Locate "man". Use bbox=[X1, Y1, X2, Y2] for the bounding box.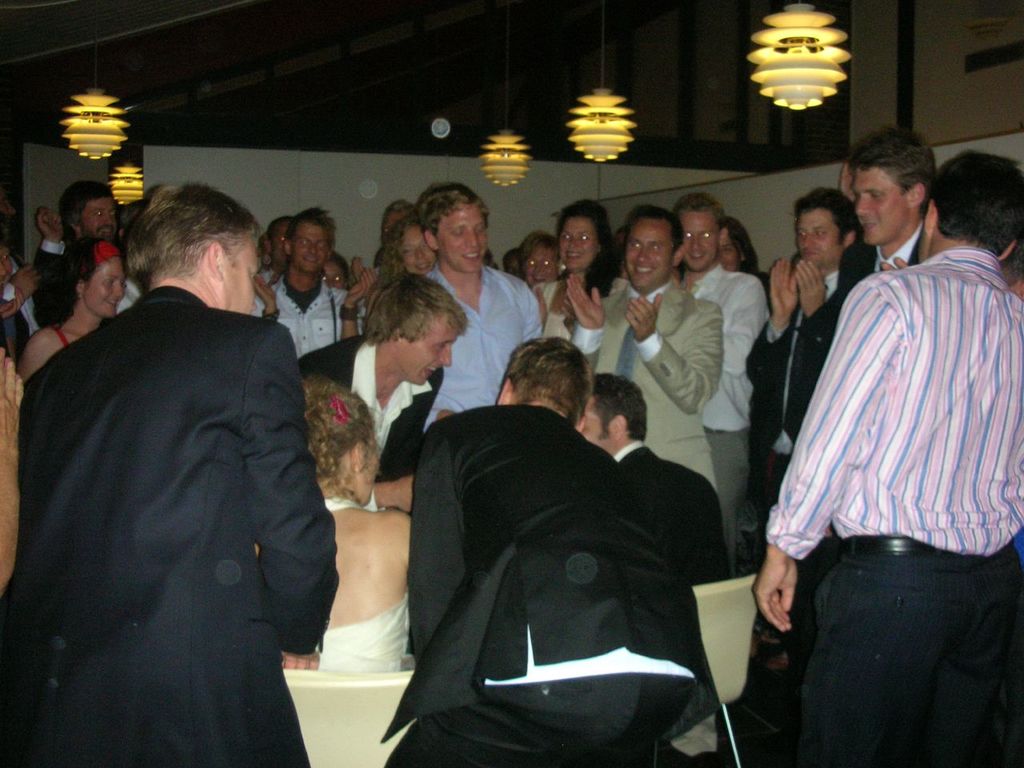
bbox=[578, 370, 724, 586].
